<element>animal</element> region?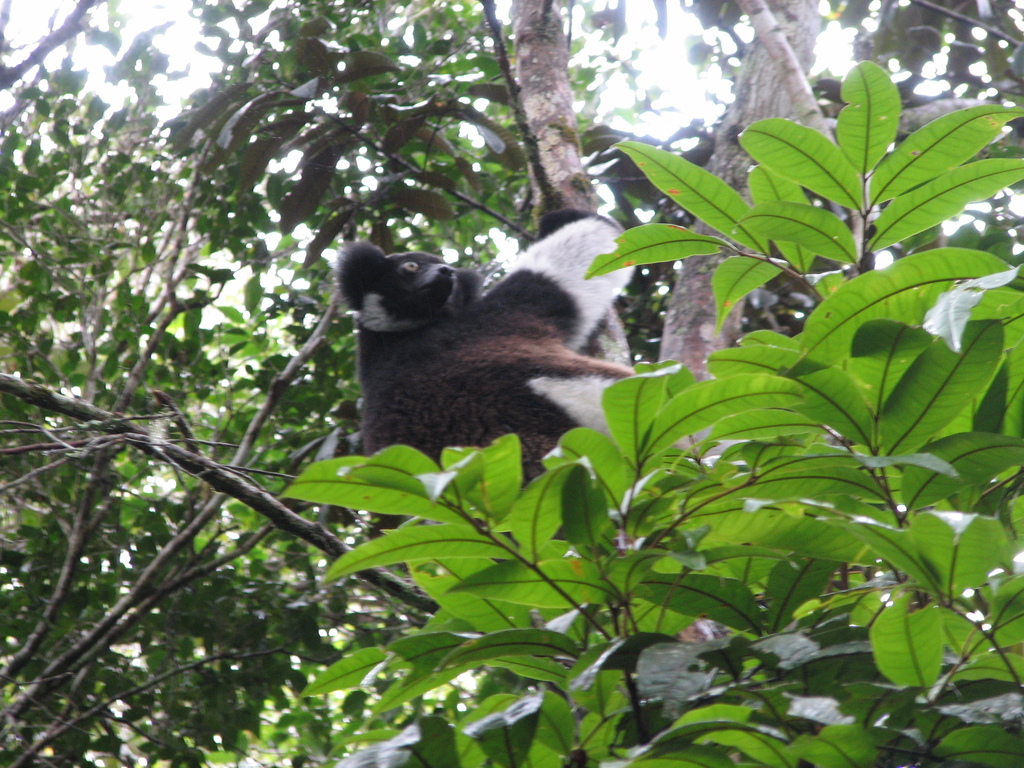
<box>336,203,637,468</box>
